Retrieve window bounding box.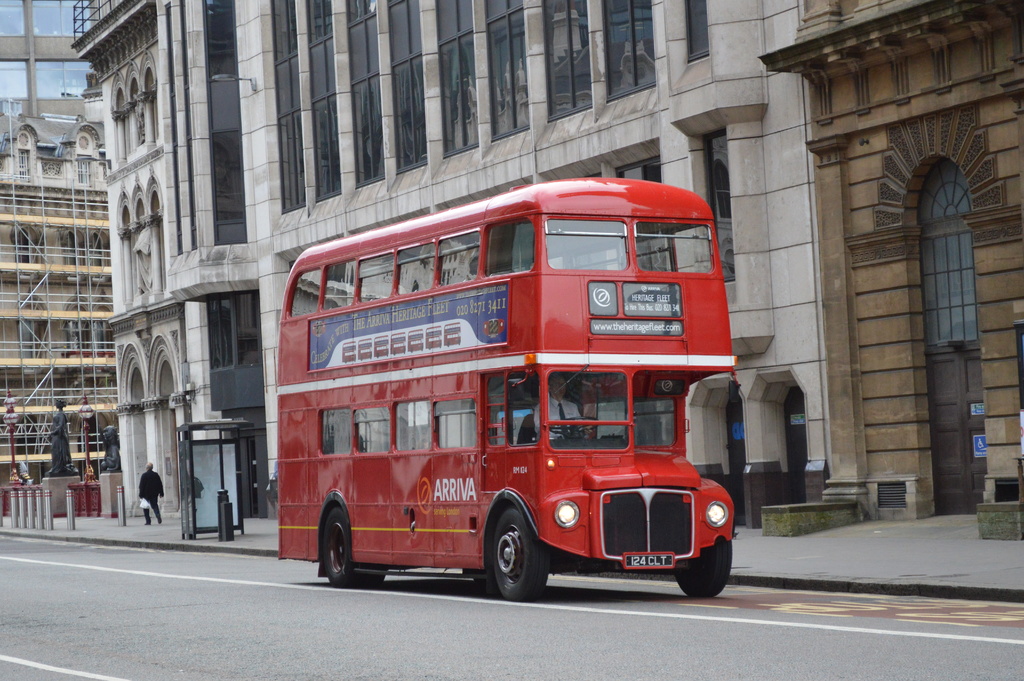
Bounding box: 346:0:388:184.
